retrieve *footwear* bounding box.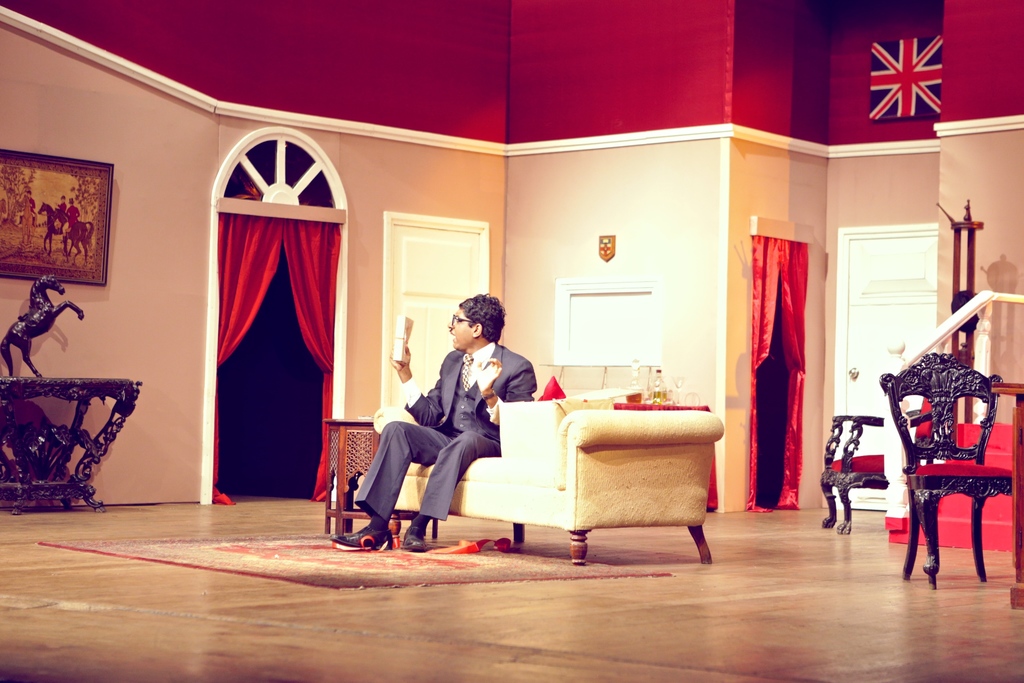
Bounding box: pyautogui.locateOnScreen(321, 525, 386, 554).
